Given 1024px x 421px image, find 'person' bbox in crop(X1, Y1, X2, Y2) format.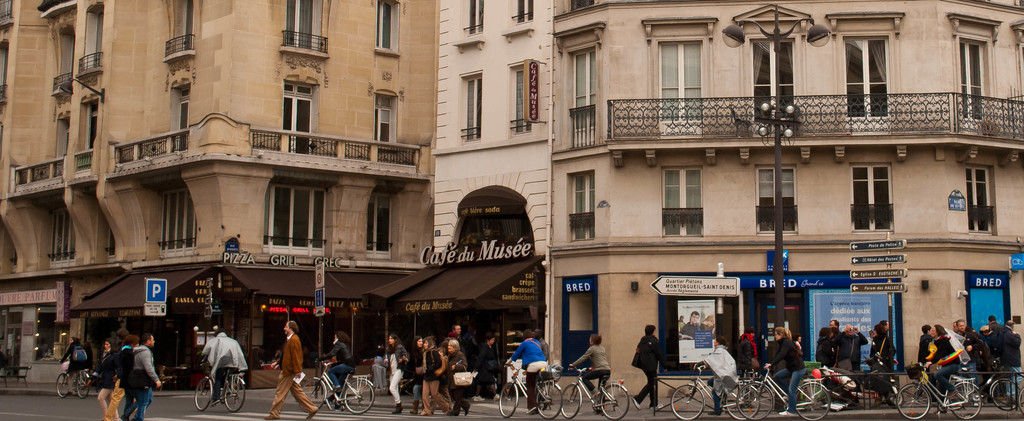
crop(438, 343, 470, 420).
